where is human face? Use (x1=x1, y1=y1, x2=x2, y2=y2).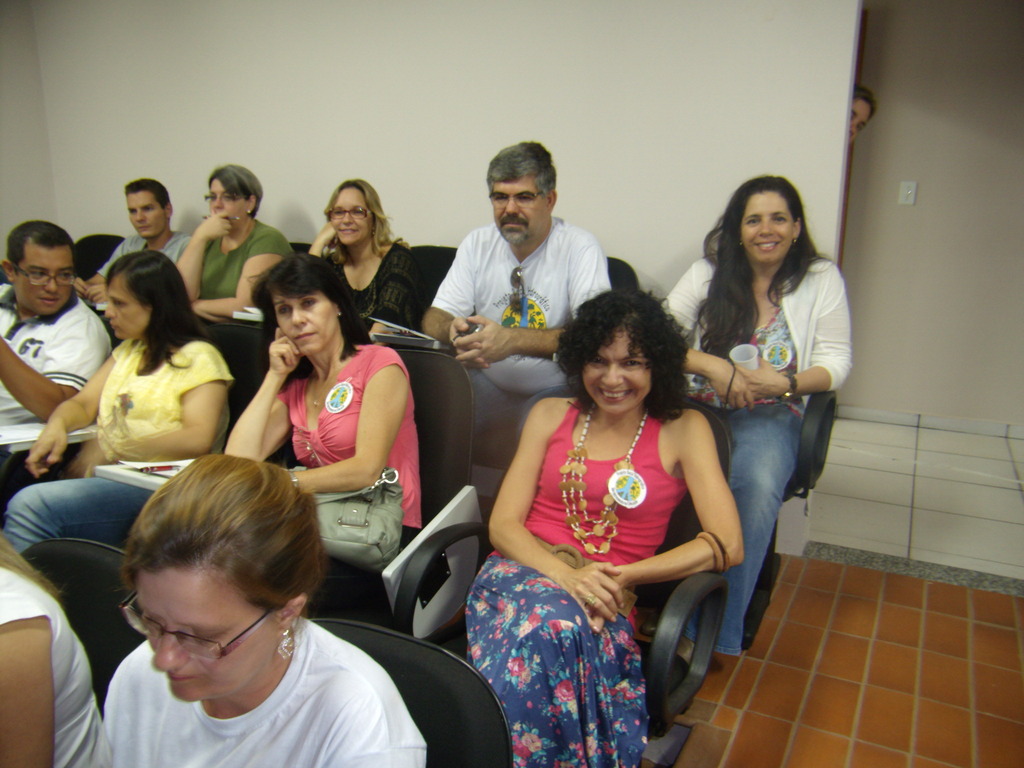
(x1=492, y1=180, x2=543, y2=245).
